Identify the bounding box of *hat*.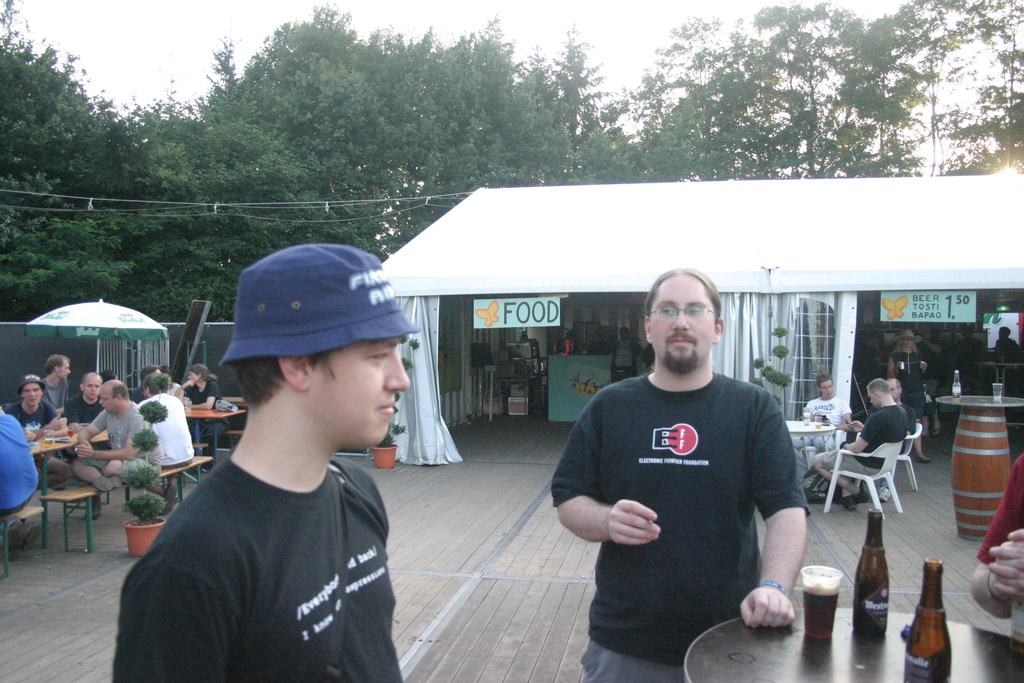
{"left": 219, "top": 242, "right": 422, "bottom": 371}.
